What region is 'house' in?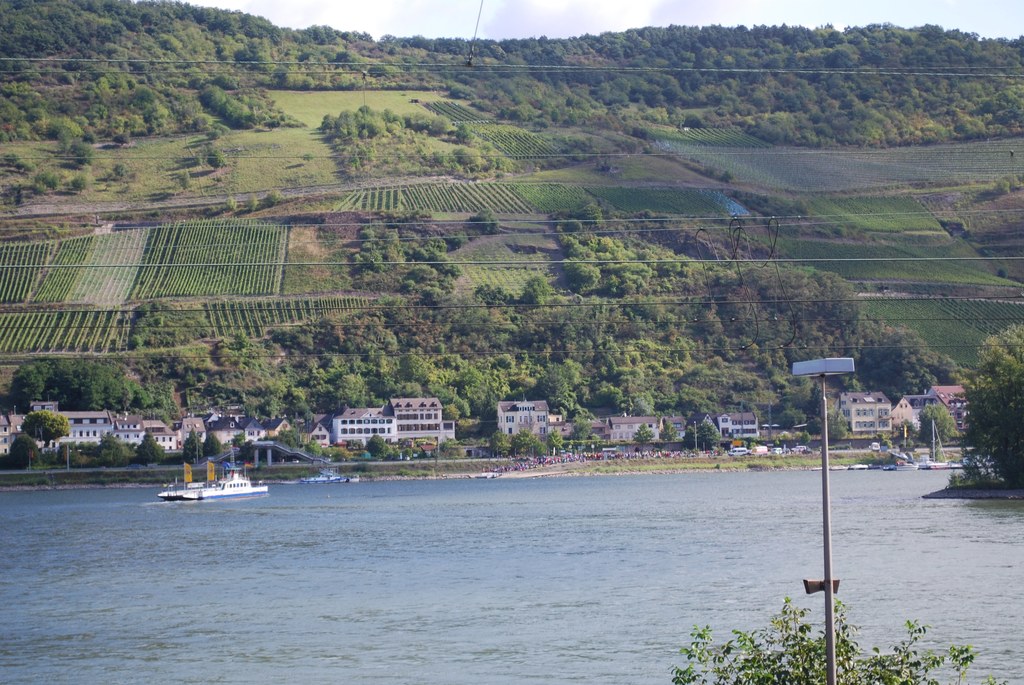
<region>177, 416, 202, 447</region>.
